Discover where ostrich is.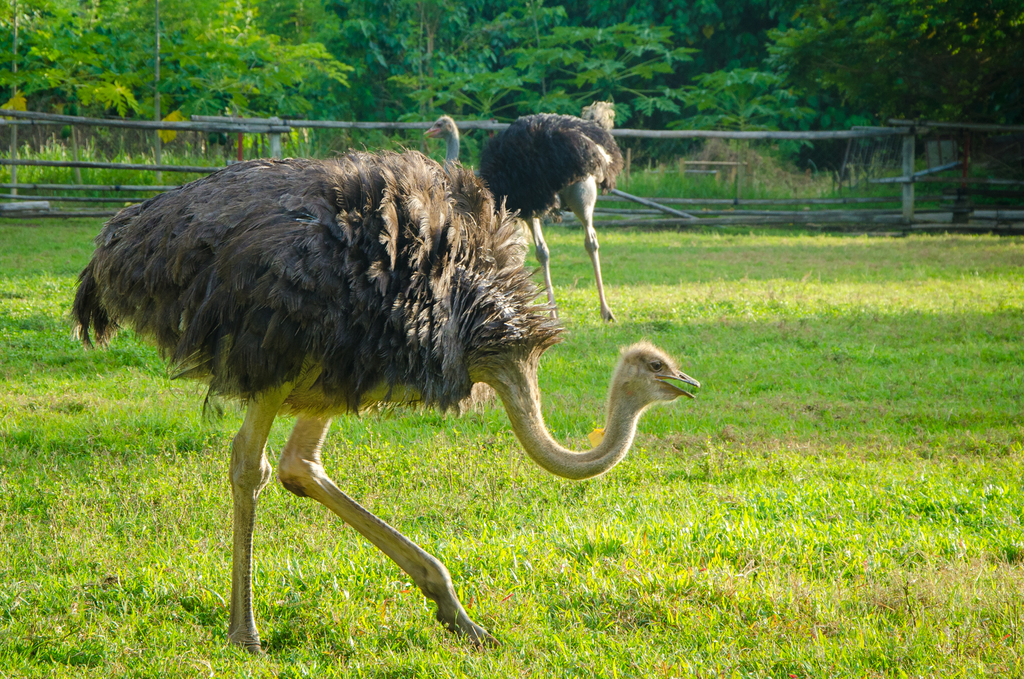
Discovered at [421,92,629,329].
